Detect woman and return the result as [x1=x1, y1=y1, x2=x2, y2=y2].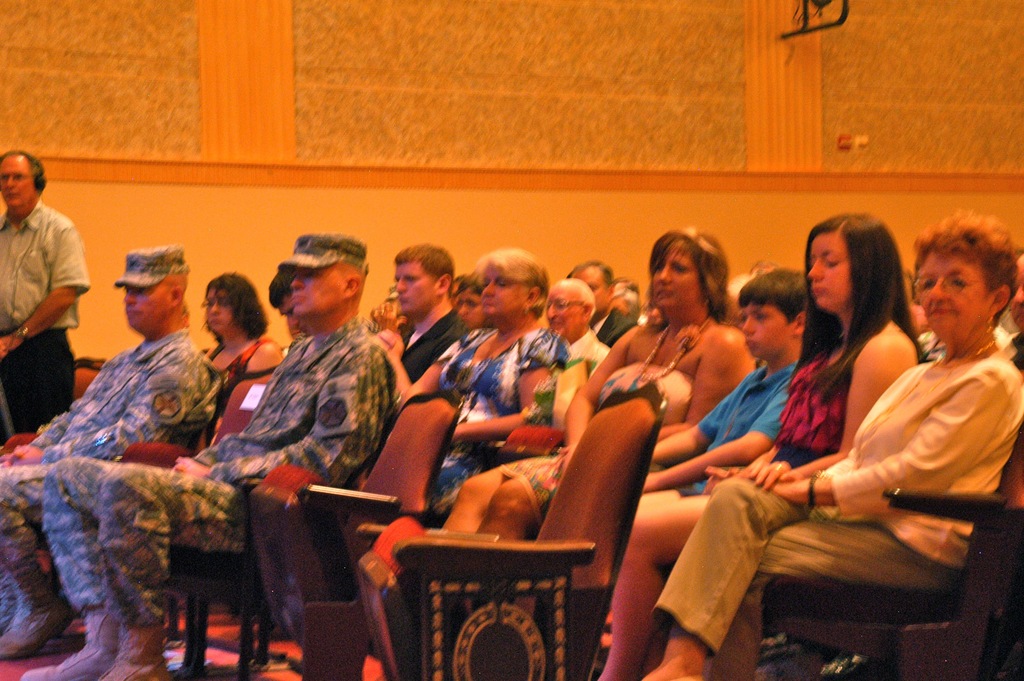
[x1=580, y1=211, x2=928, y2=680].
